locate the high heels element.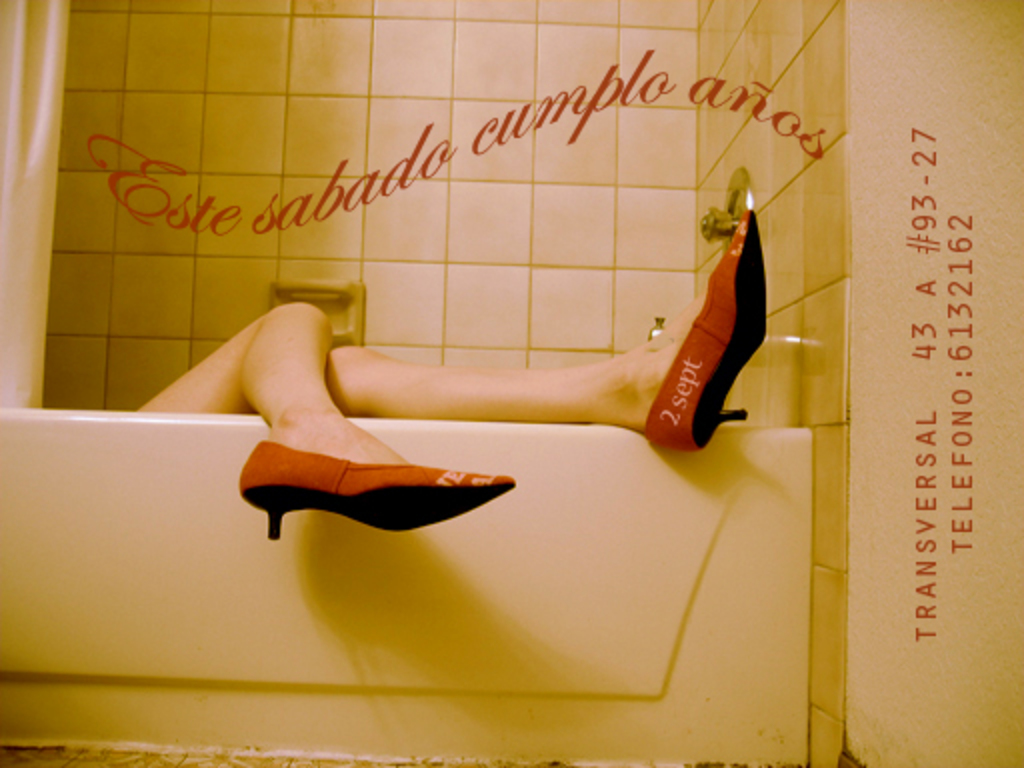
Element bbox: [left=642, top=210, right=768, bottom=454].
